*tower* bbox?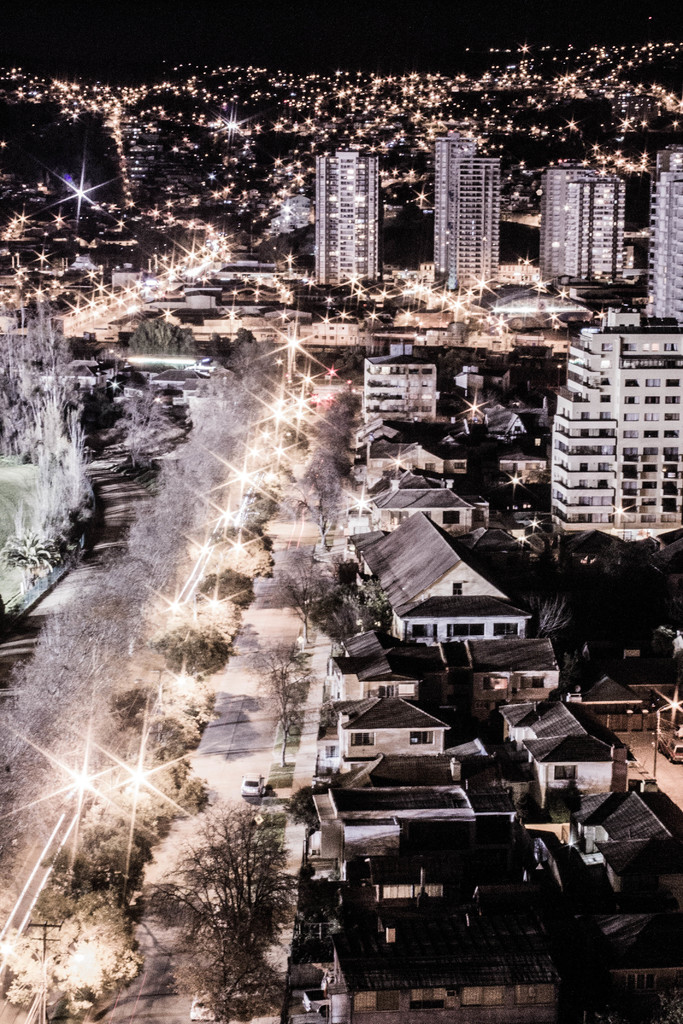
left=645, top=155, right=682, bottom=325
